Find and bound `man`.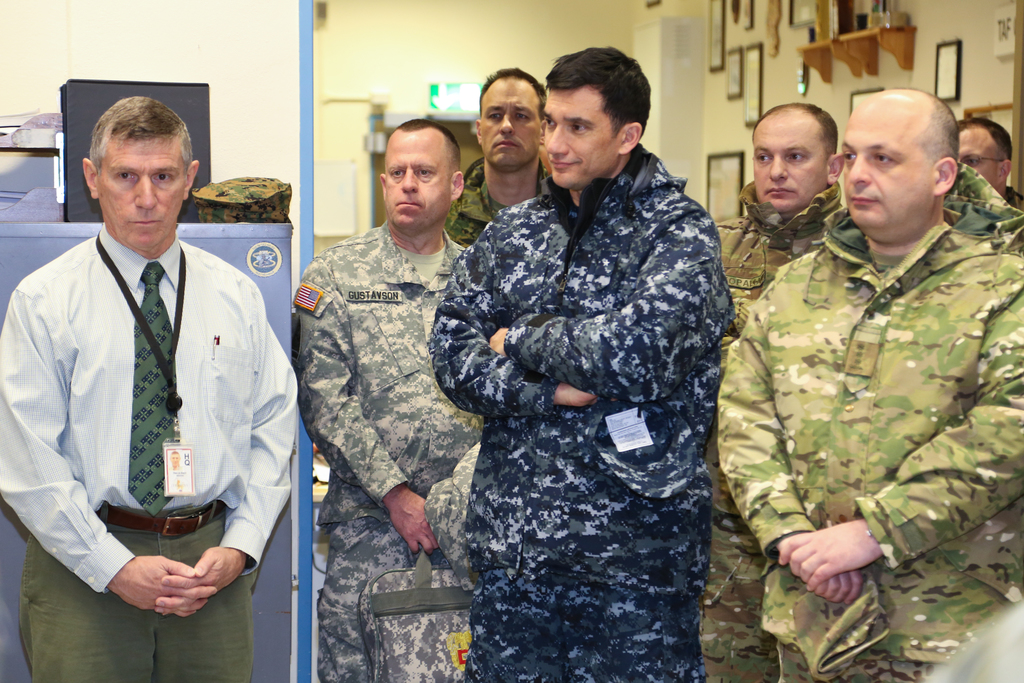
Bound: [x1=710, y1=102, x2=847, y2=682].
